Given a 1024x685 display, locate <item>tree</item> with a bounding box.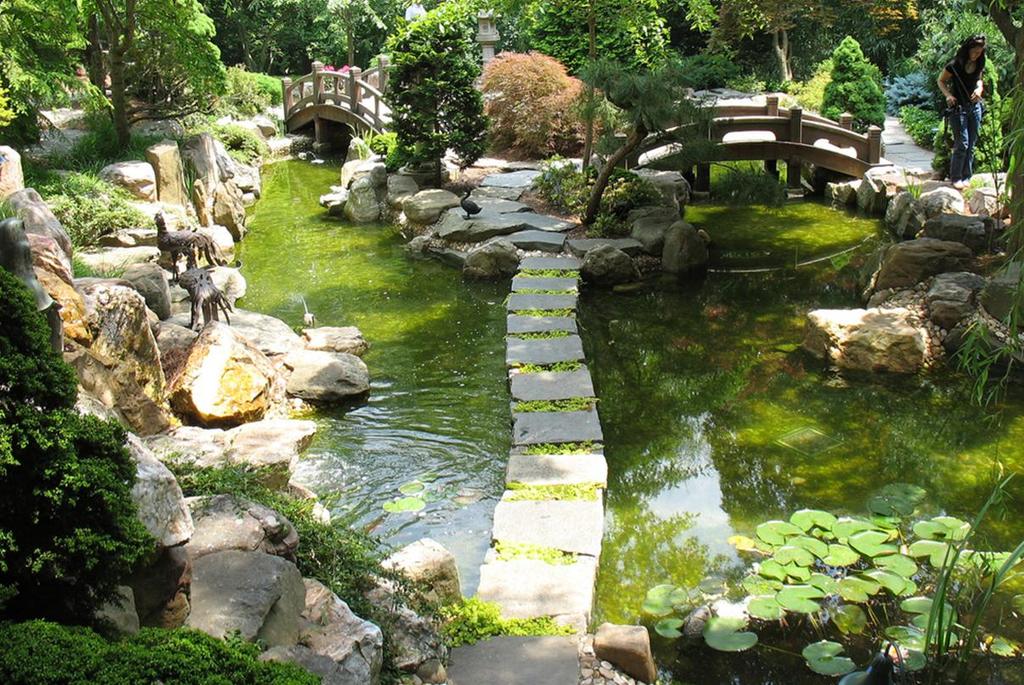
Located: bbox(558, 54, 739, 232).
